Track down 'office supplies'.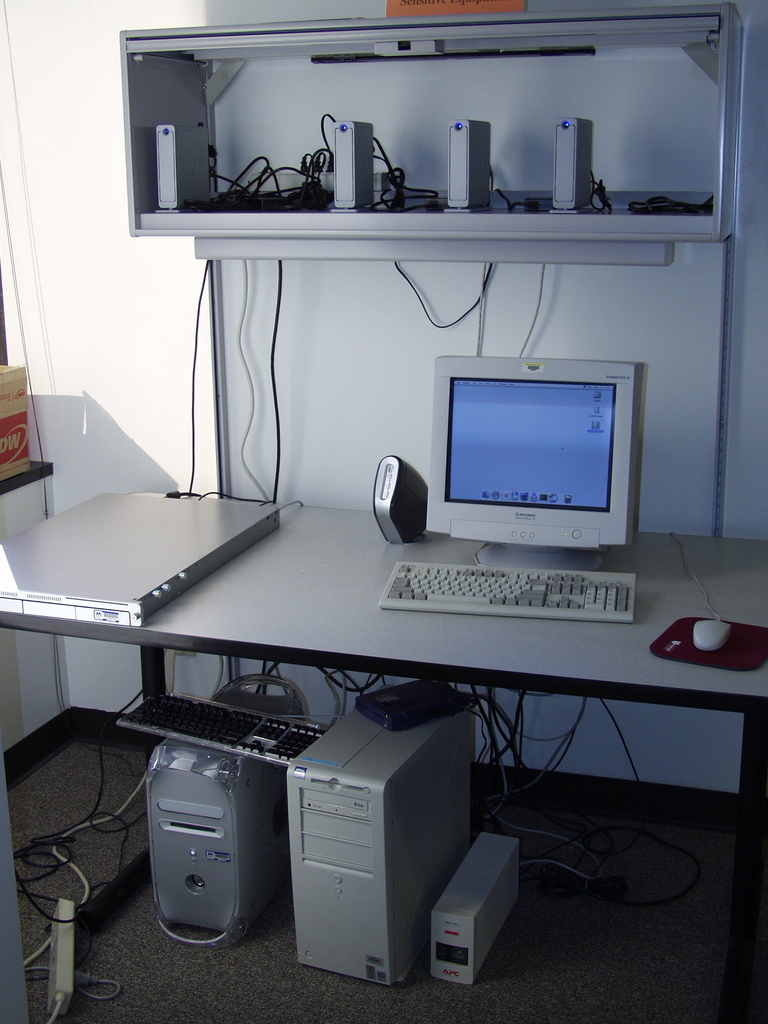
Tracked to detection(0, 362, 47, 477).
